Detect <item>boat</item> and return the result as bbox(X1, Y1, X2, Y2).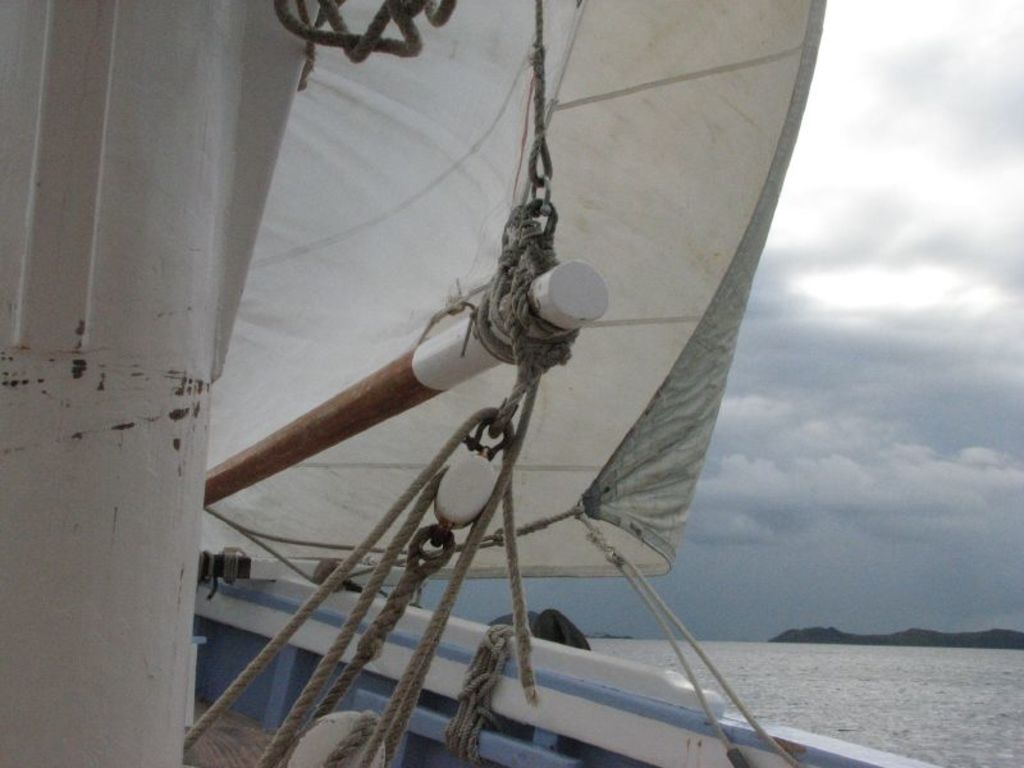
bbox(52, 42, 947, 745).
